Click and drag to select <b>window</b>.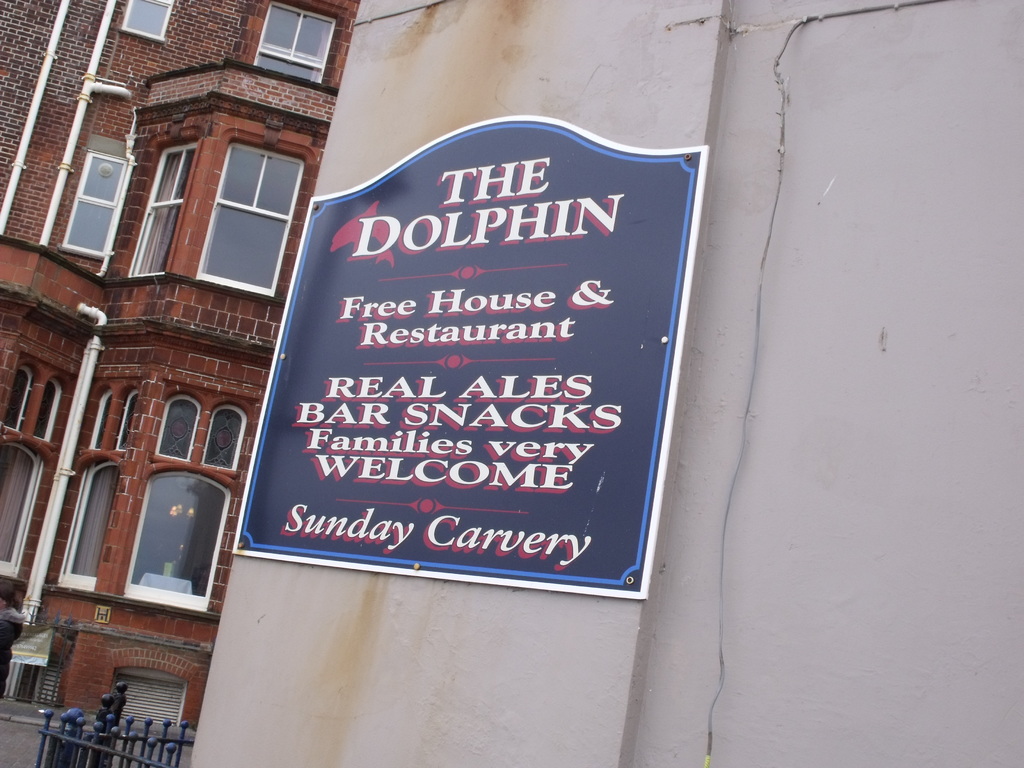
Selection: BBox(56, 142, 131, 253).
